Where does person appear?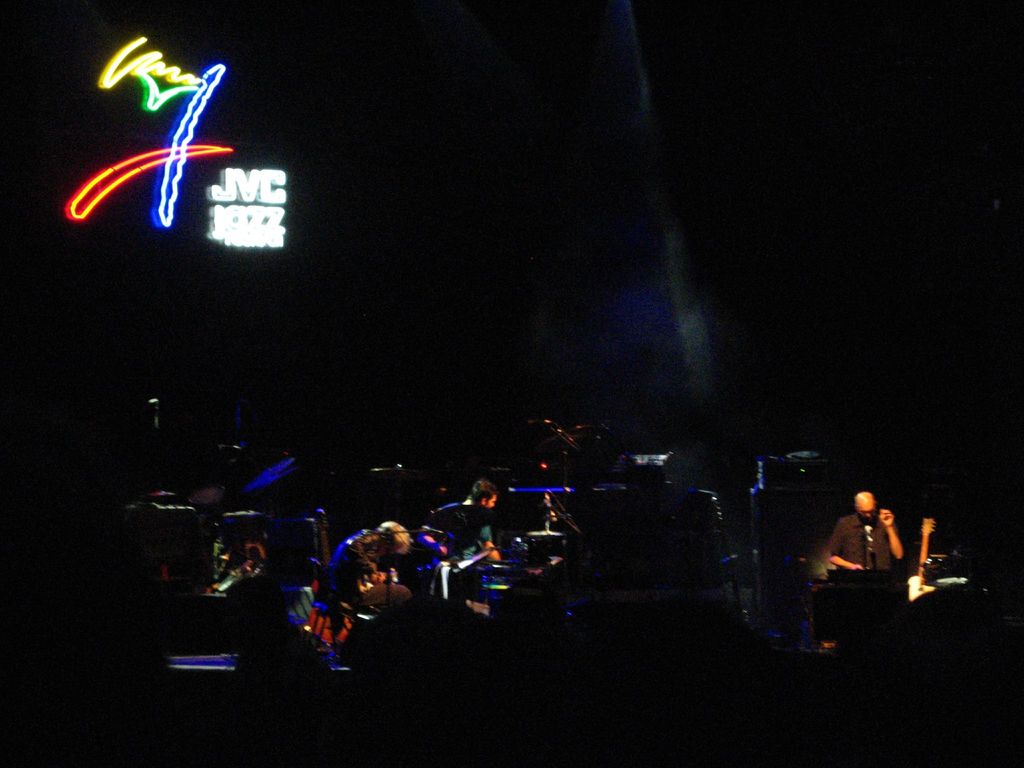
Appears at box=[332, 529, 414, 636].
